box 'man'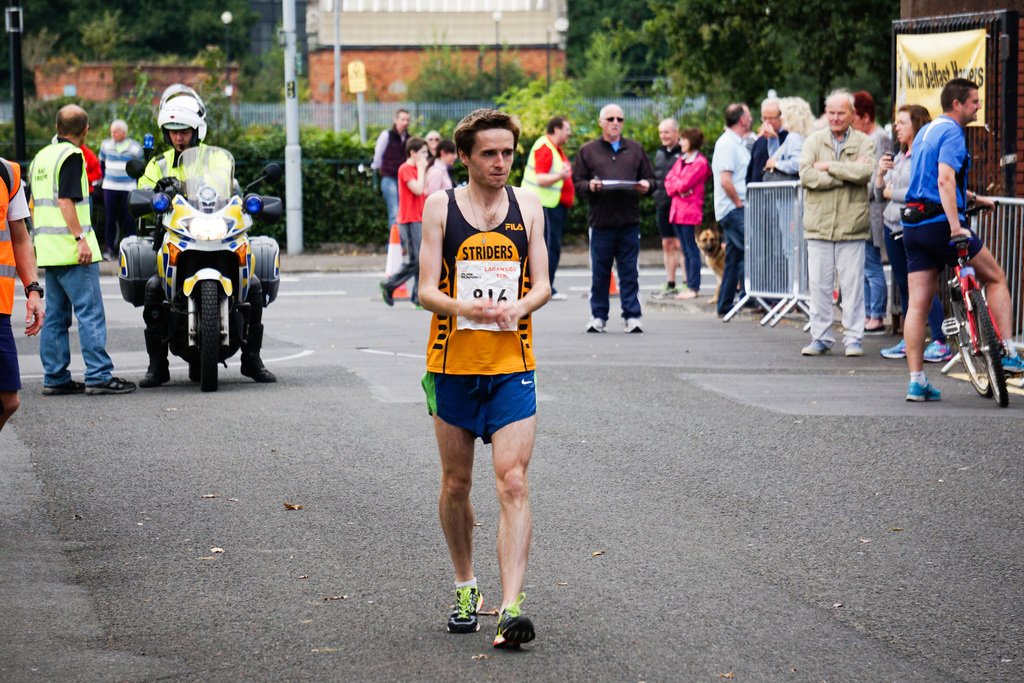
box=[652, 116, 684, 297]
